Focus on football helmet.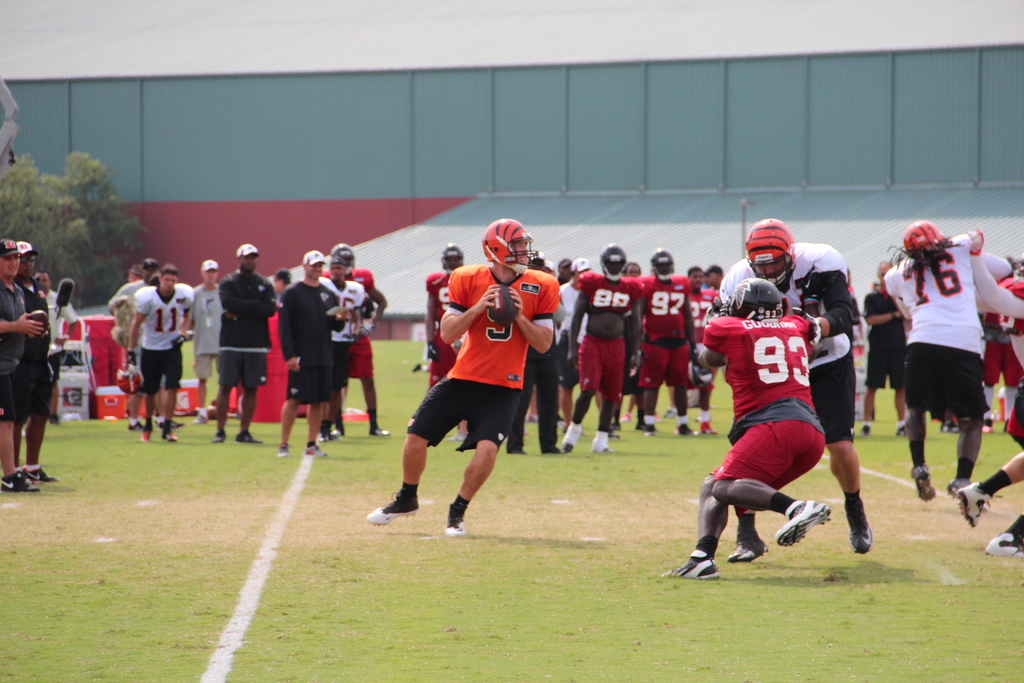
Focused at BBox(742, 220, 796, 284).
